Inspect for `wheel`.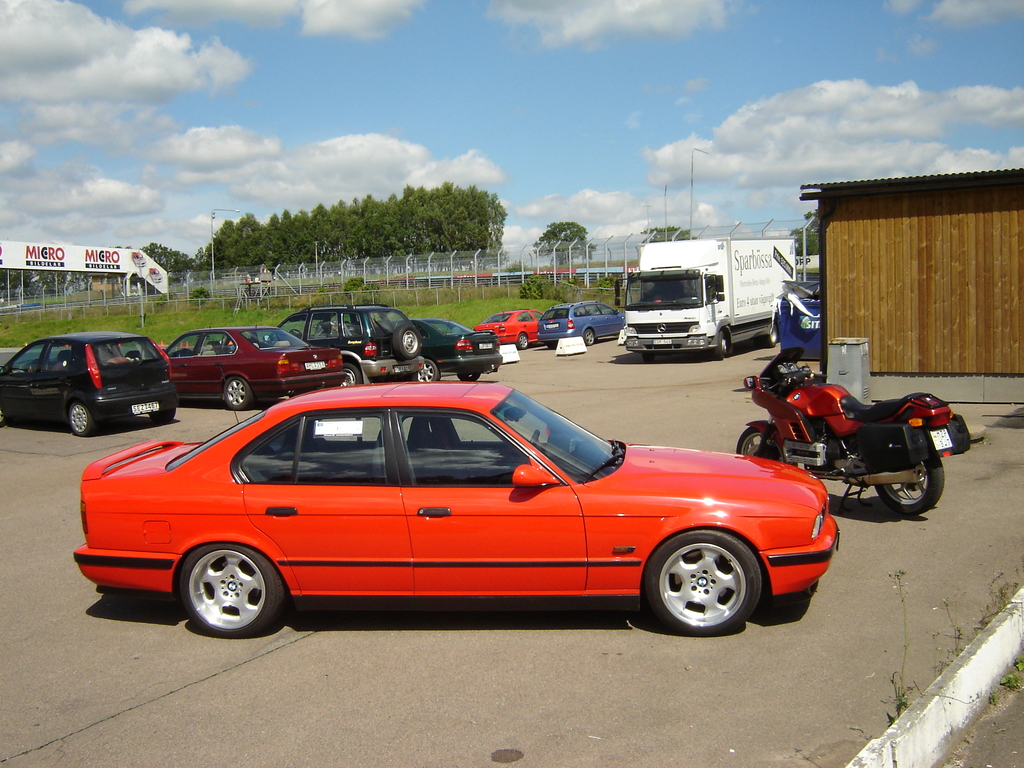
Inspection: (68,401,97,437).
